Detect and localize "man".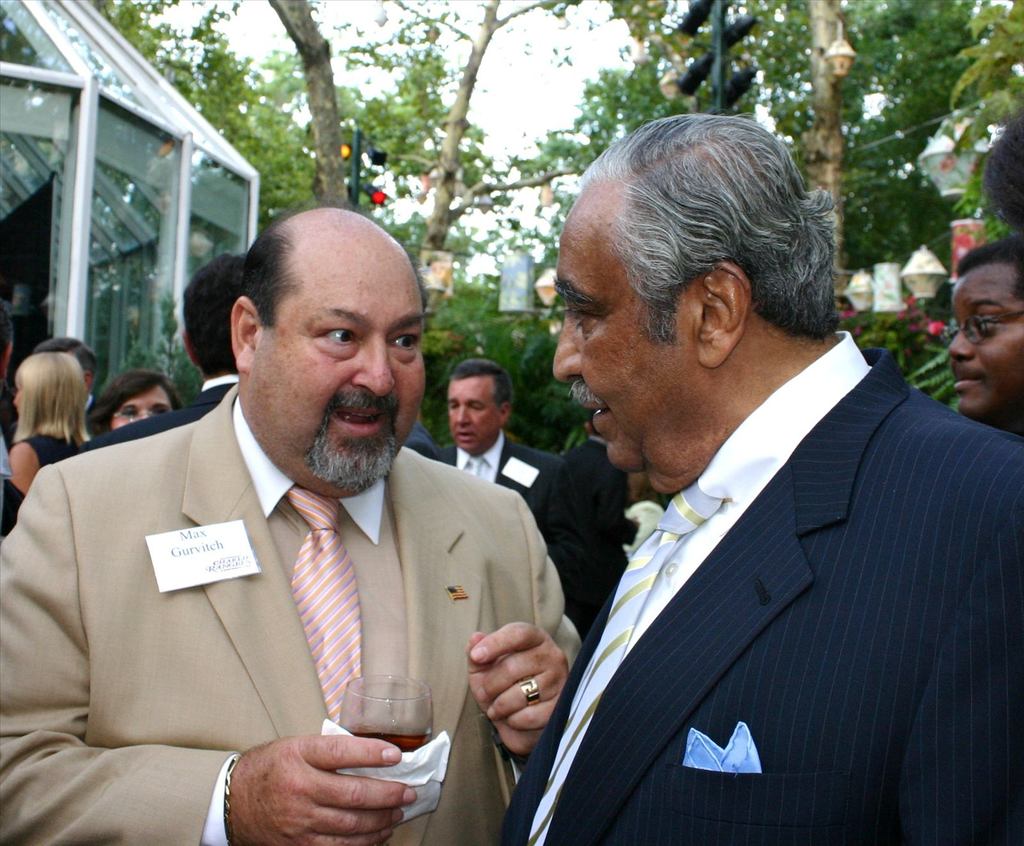
Localized at 33,333,96,419.
